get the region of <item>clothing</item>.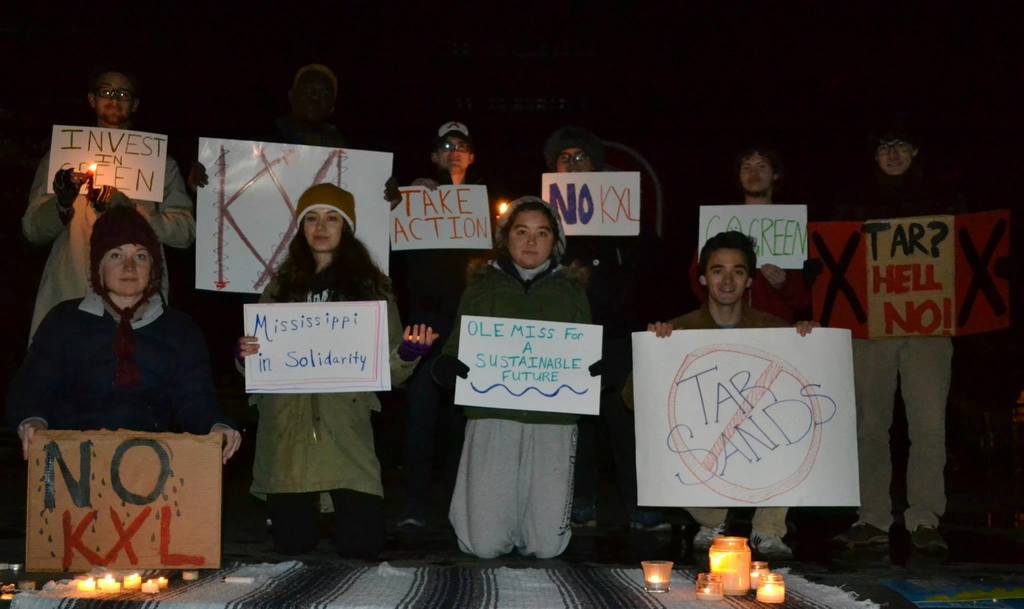
region(802, 179, 964, 520).
